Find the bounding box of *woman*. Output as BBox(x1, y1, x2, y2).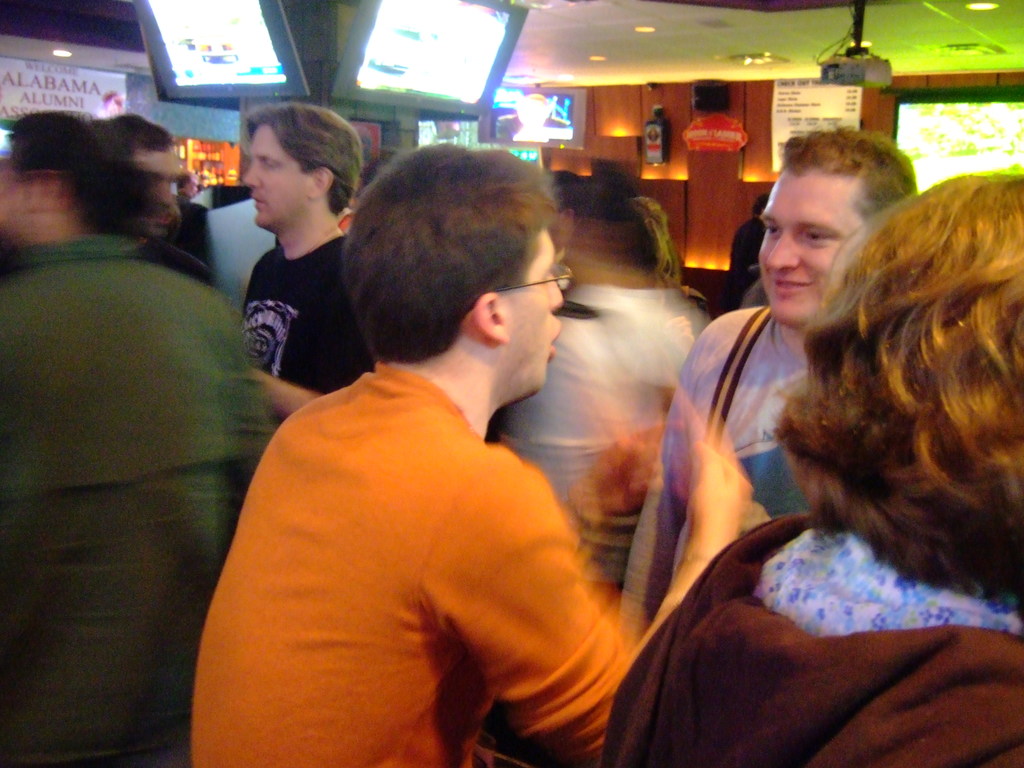
BBox(588, 162, 1023, 767).
